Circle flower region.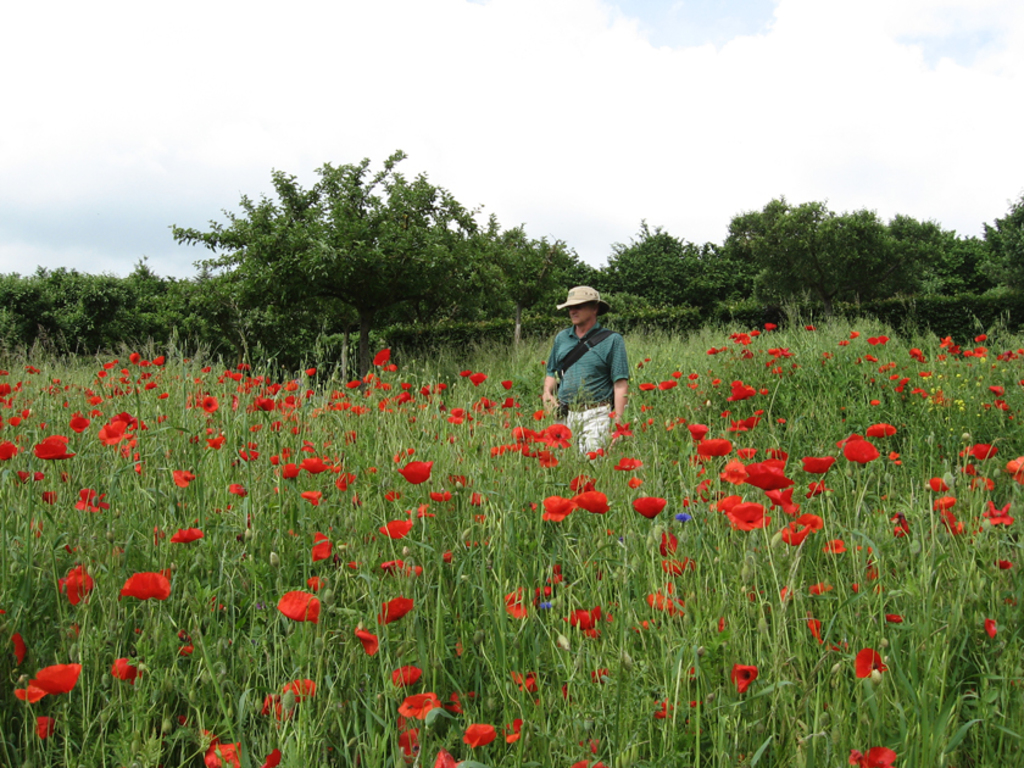
Region: 695:438:724:457.
